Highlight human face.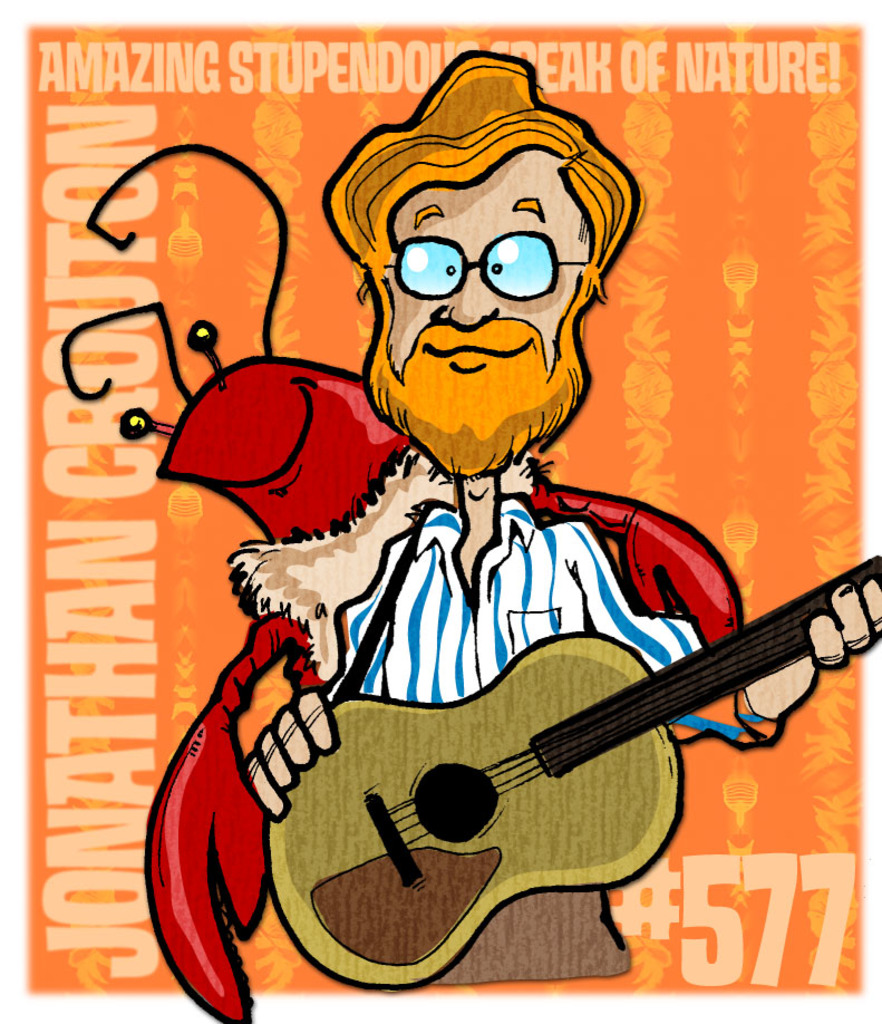
Highlighted region: <region>387, 152, 590, 439</region>.
